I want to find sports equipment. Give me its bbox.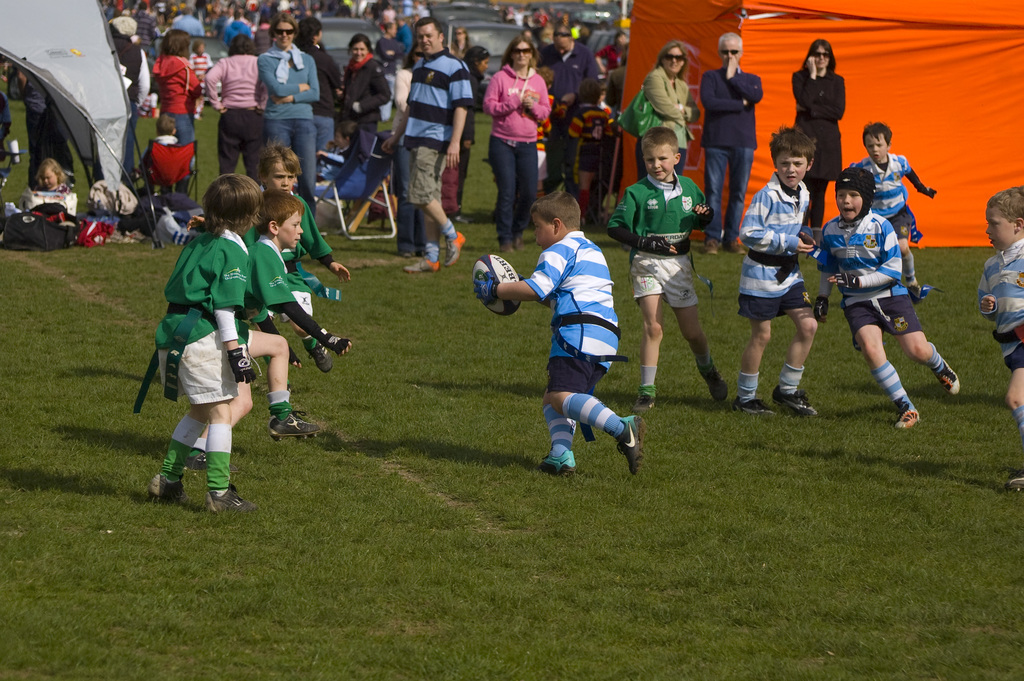
639:236:669:257.
